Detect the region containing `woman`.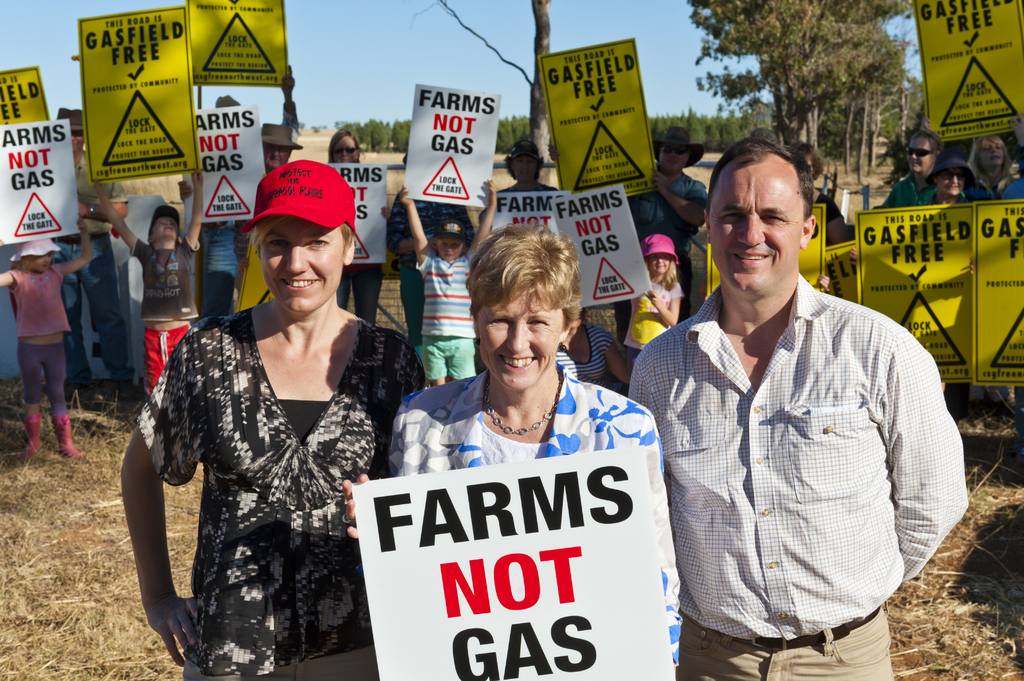
961 127 1023 219.
